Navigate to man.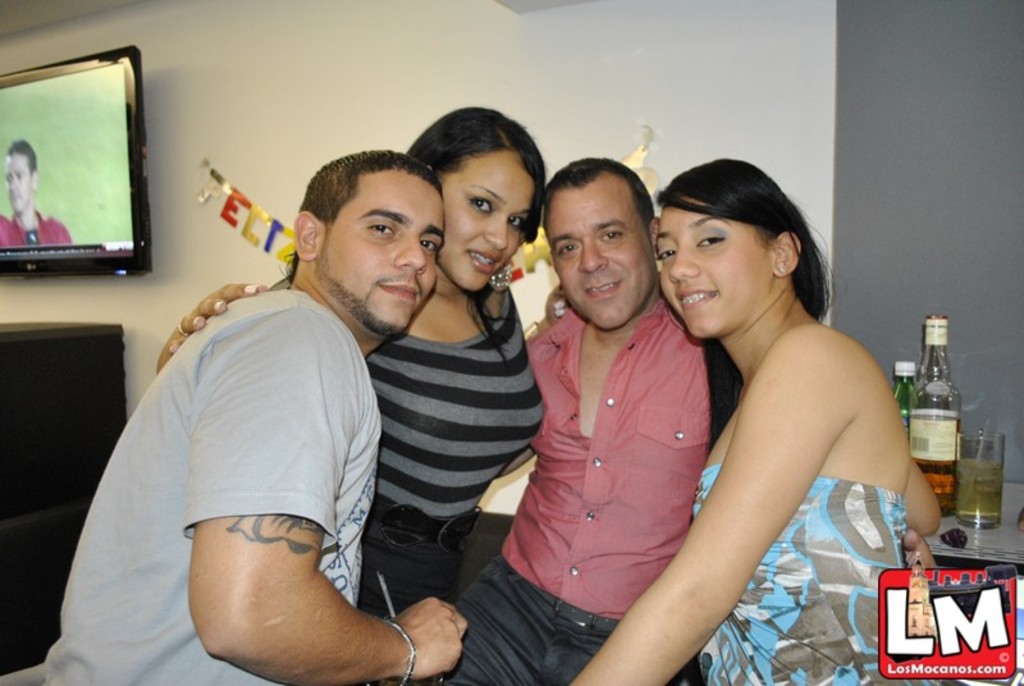
Navigation target: <box>152,155,936,685</box>.
